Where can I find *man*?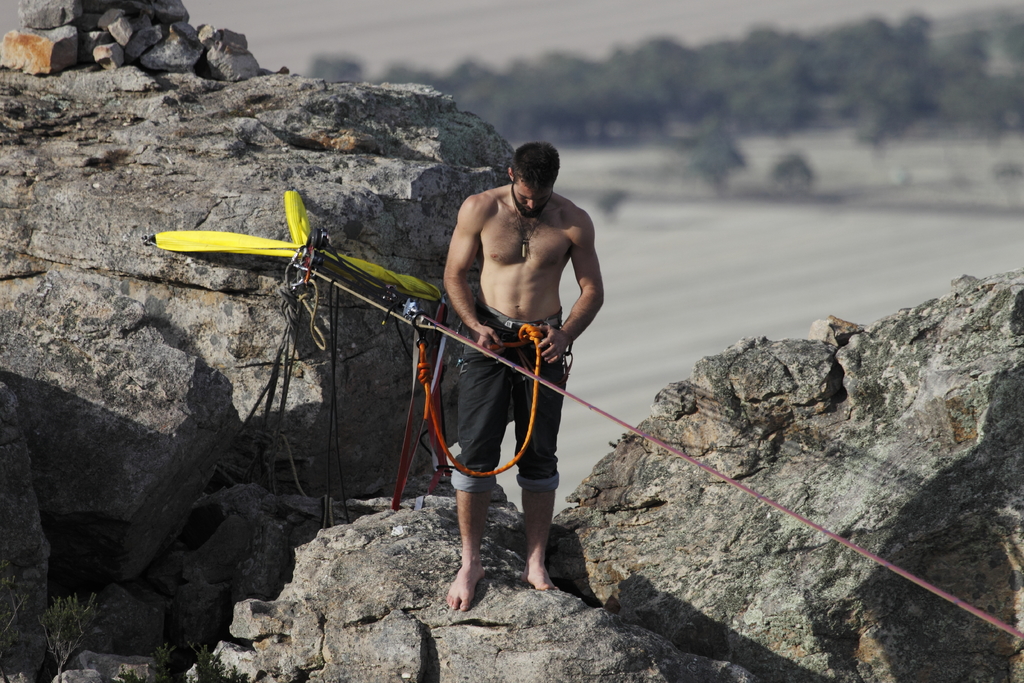
You can find it at 418 136 604 597.
